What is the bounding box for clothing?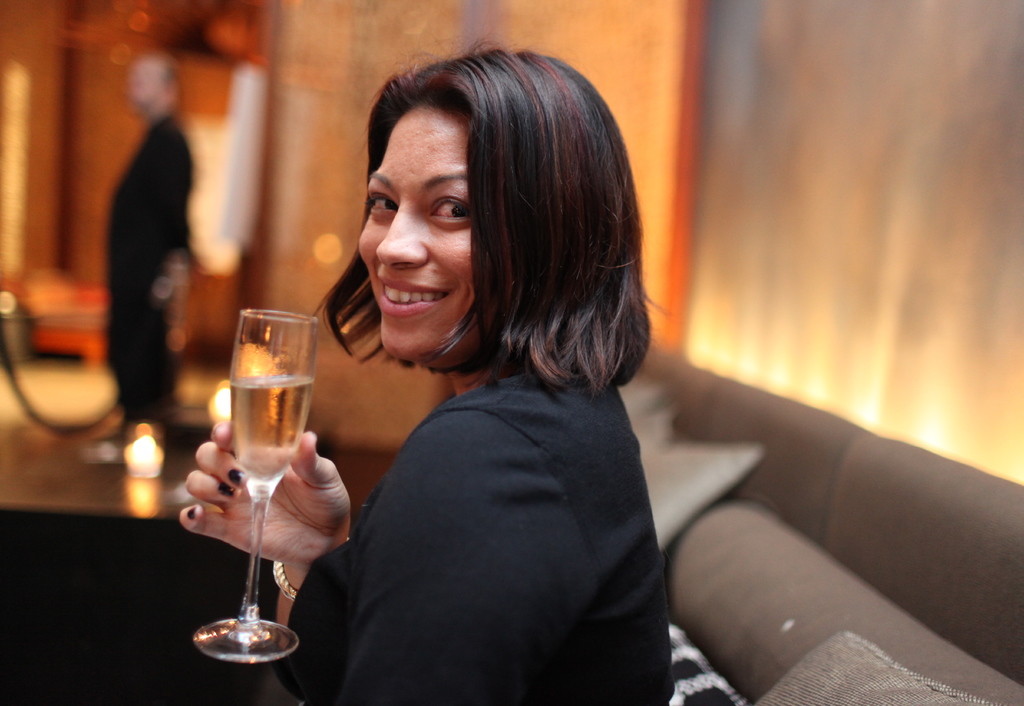
{"left": 101, "top": 112, "right": 195, "bottom": 442}.
